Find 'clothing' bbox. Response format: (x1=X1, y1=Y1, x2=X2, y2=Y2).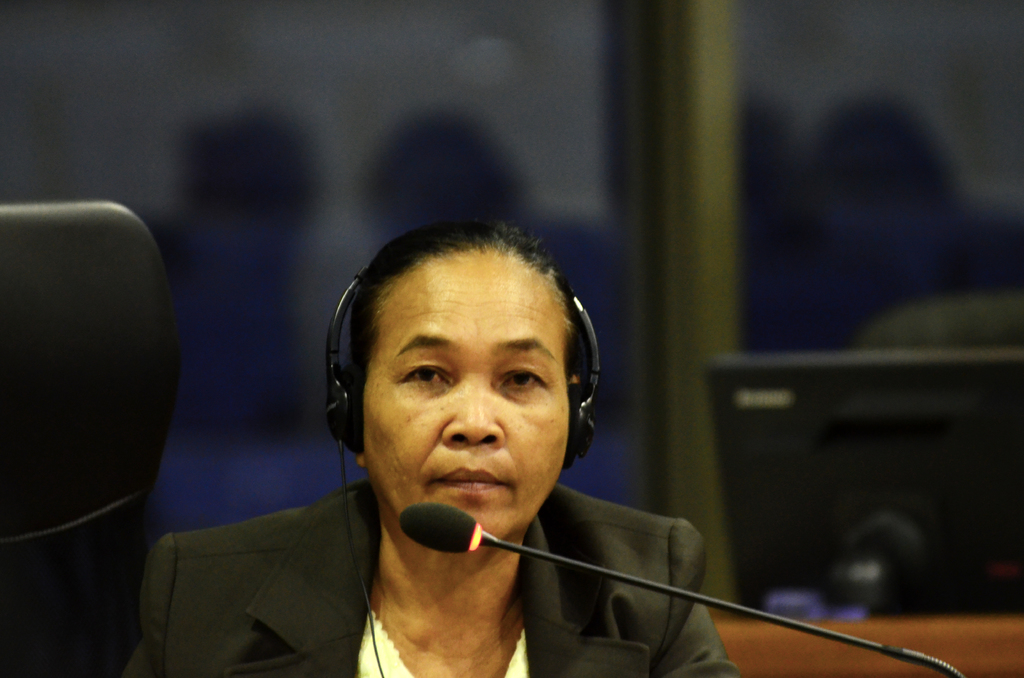
(x1=125, y1=478, x2=748, y2=677).
